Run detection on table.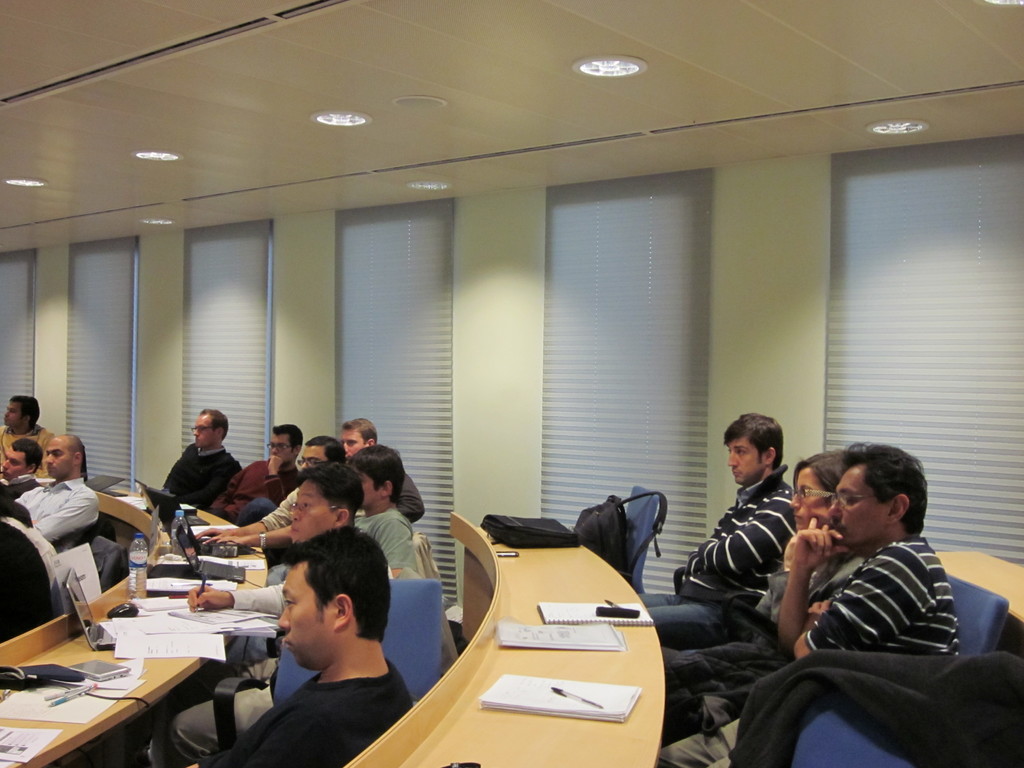
Result: 0:483:273:767.
